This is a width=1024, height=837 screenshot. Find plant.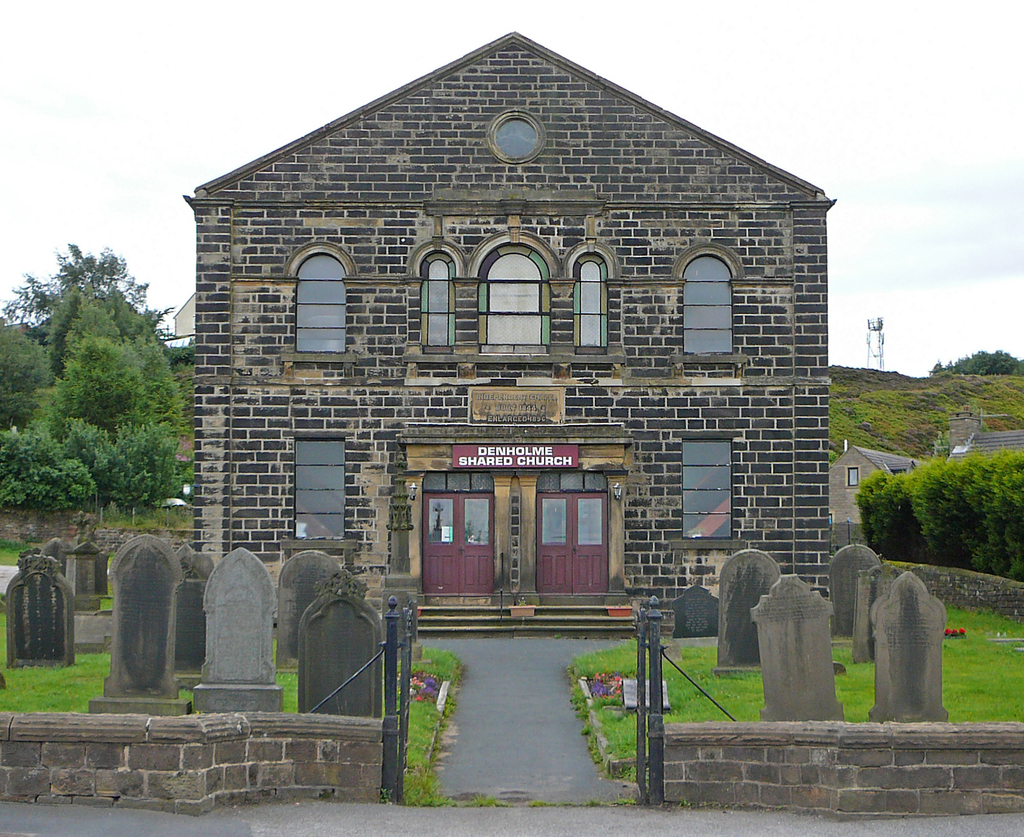
Bounding box: crop(0, 533, 34, 569).
